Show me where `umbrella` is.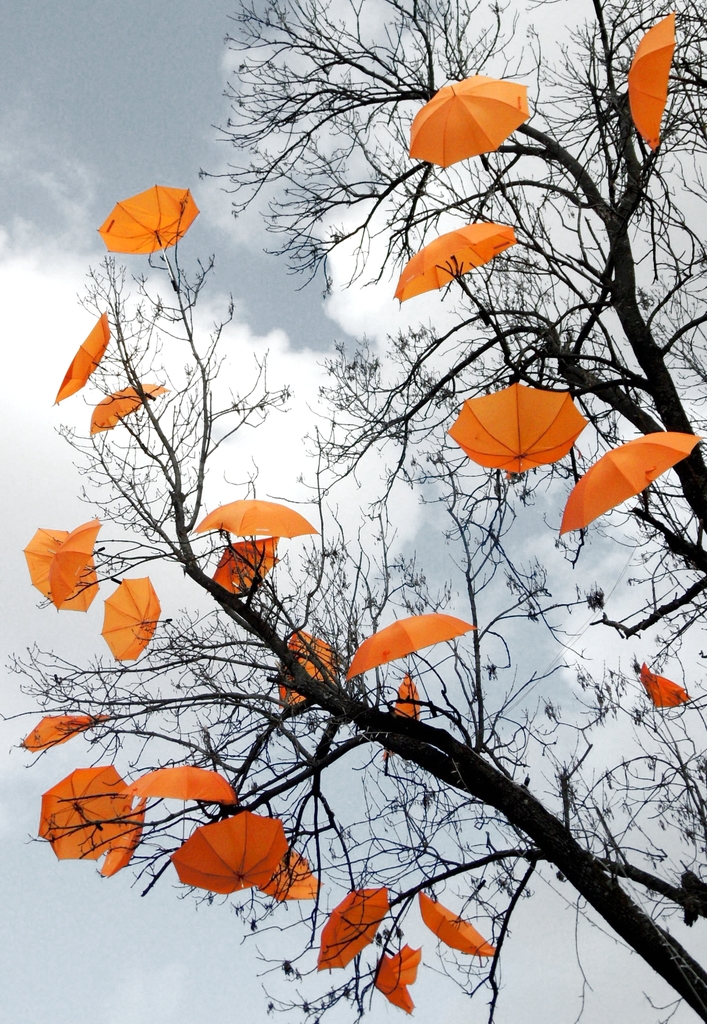
`umbrella` is at <region>210, 536, 278, 594</region>.
